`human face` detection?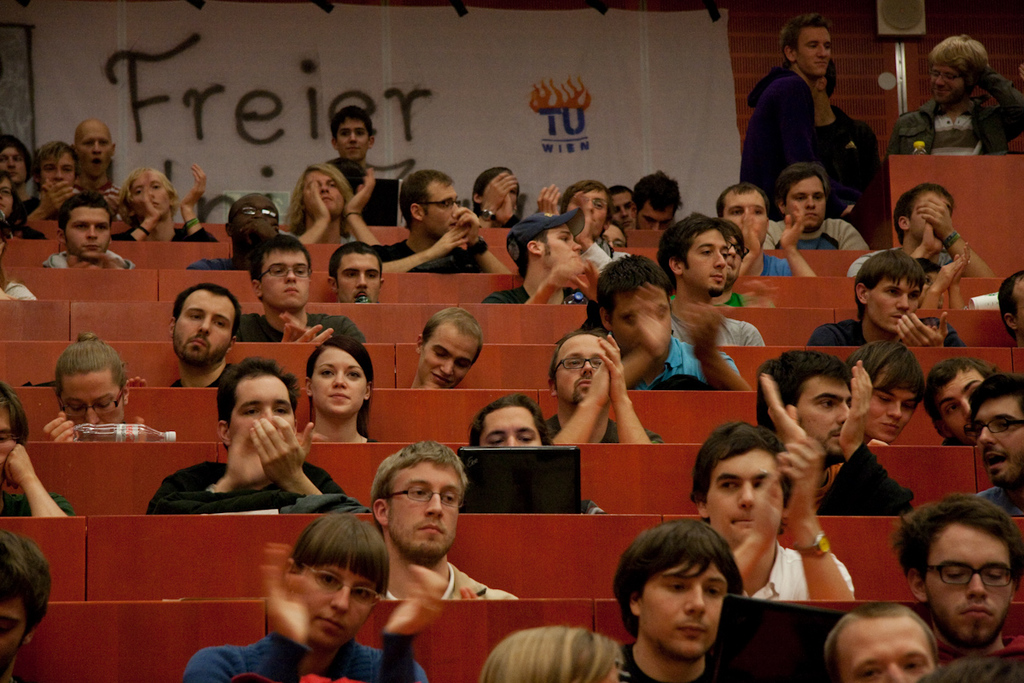
229:374:285:423
